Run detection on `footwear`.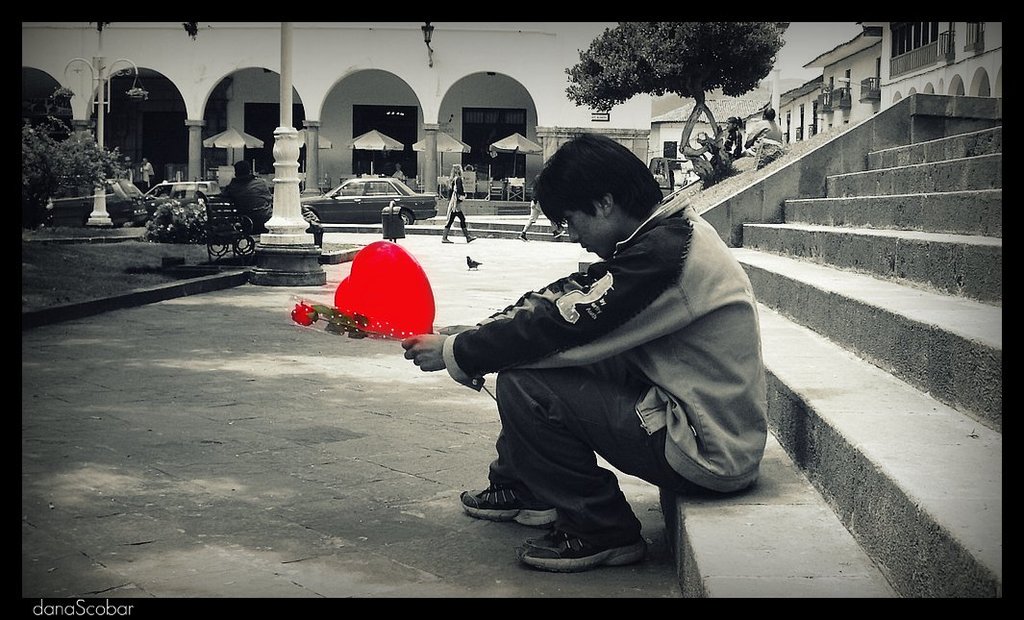
Result: [462,476,535,537].
